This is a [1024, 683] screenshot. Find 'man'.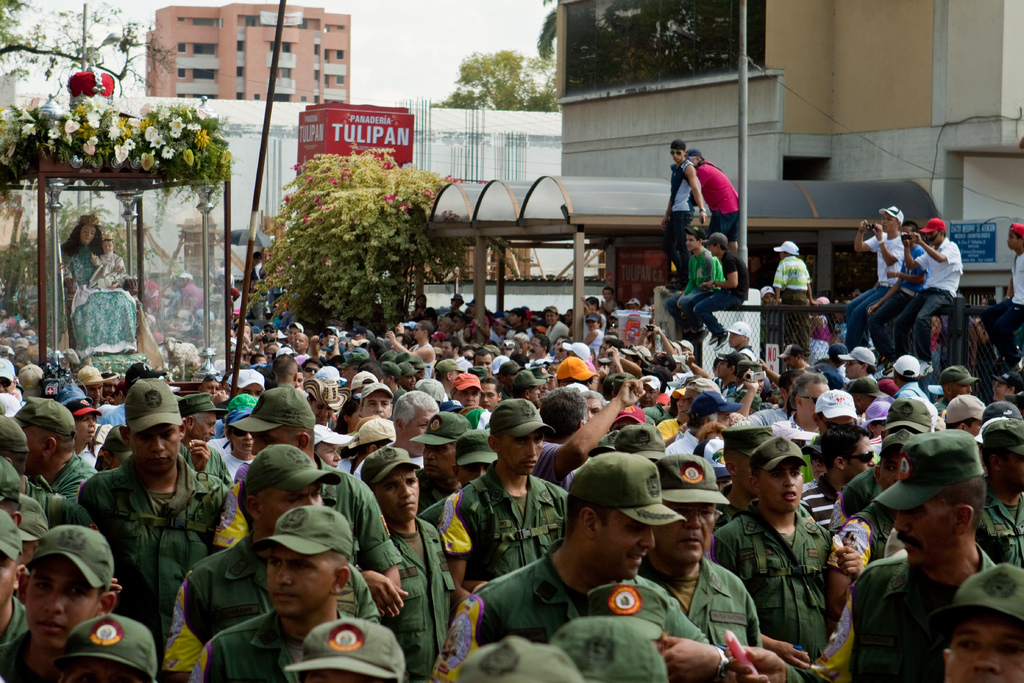
Bounding box: x1=869 y1=217 x2=920 y2=356.
